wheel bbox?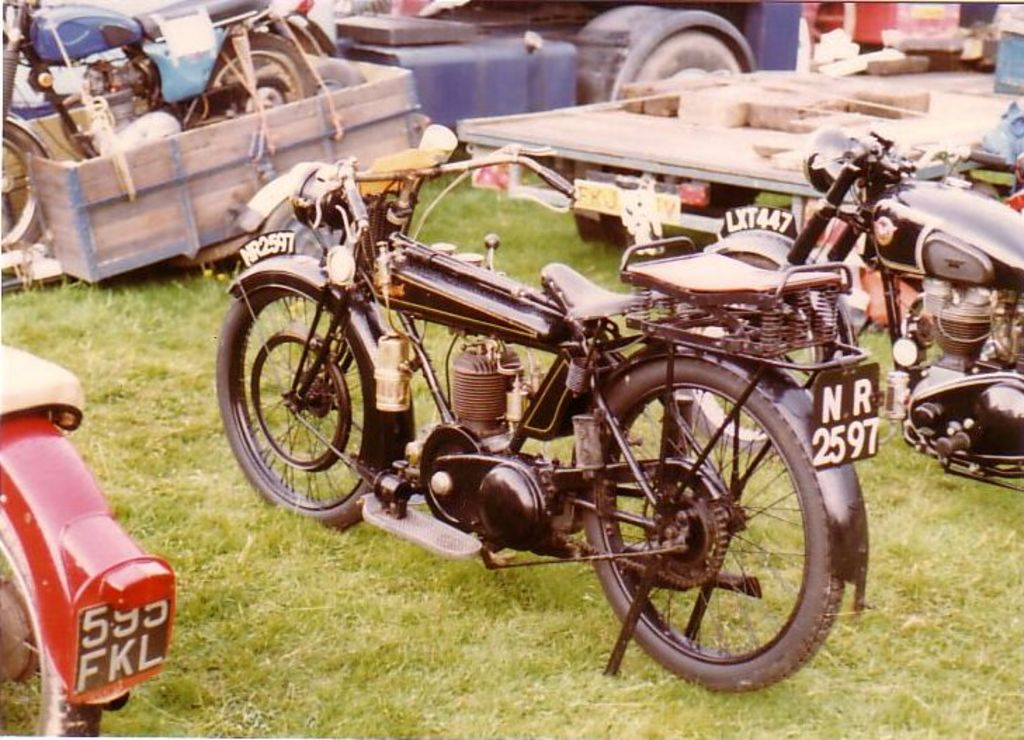
<region>0, 513, 93, 739</region>
